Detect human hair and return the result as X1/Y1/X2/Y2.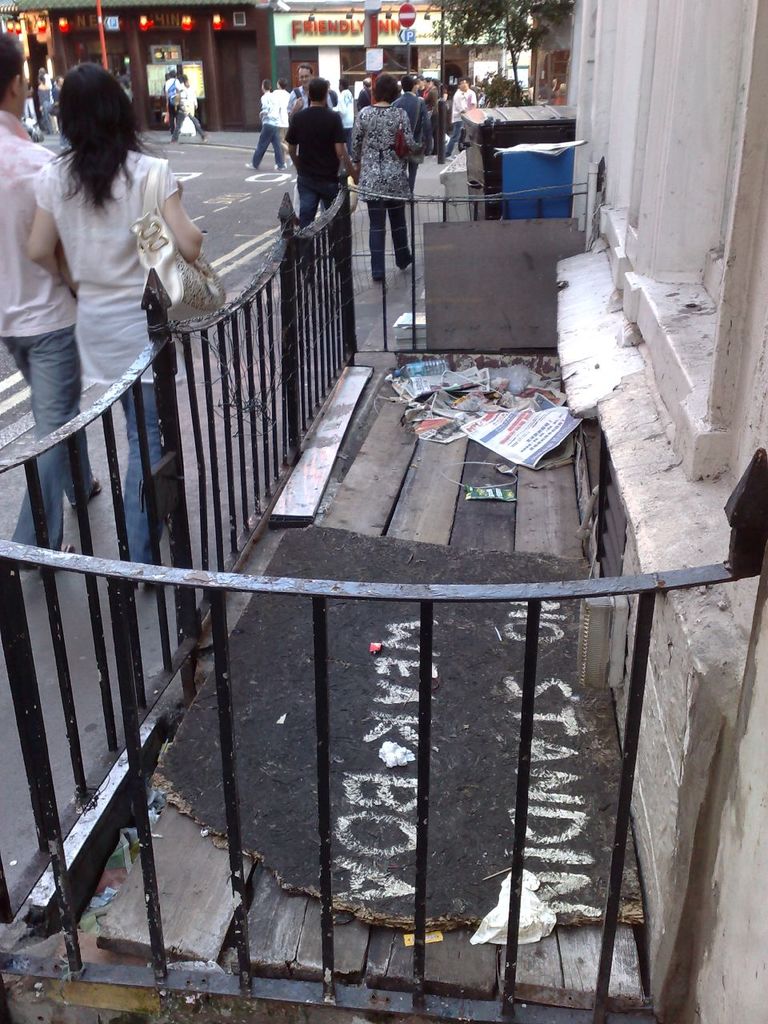
296/62/314/77.
